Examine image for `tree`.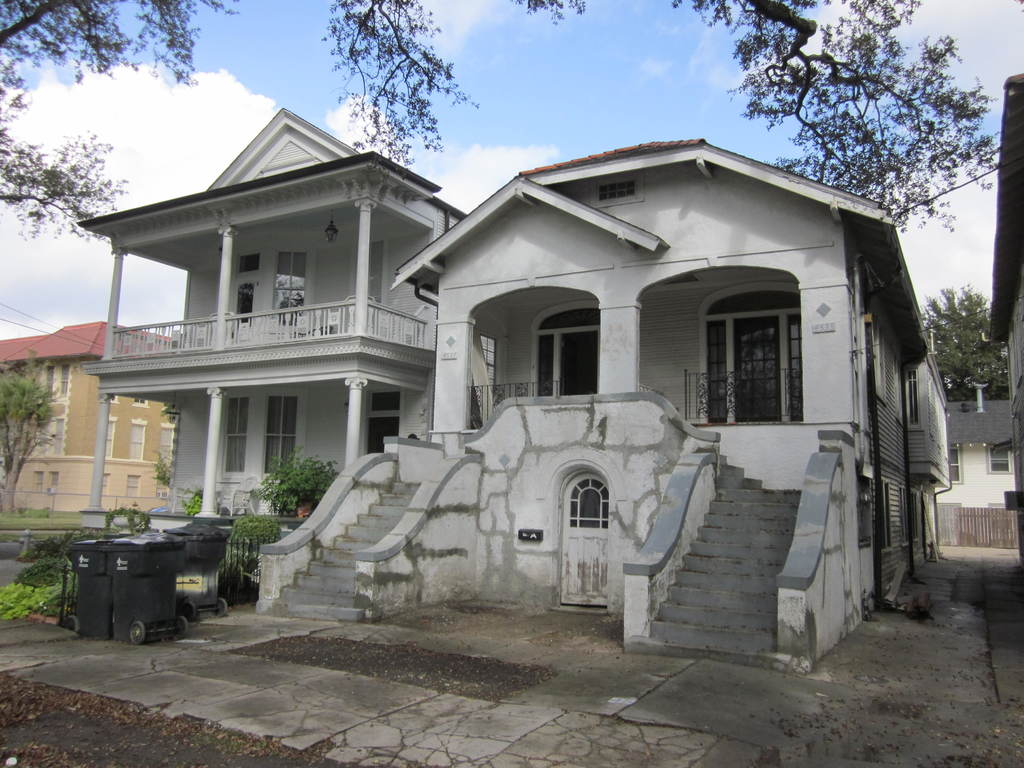
Examination result: 0, 0, 948, 243.
